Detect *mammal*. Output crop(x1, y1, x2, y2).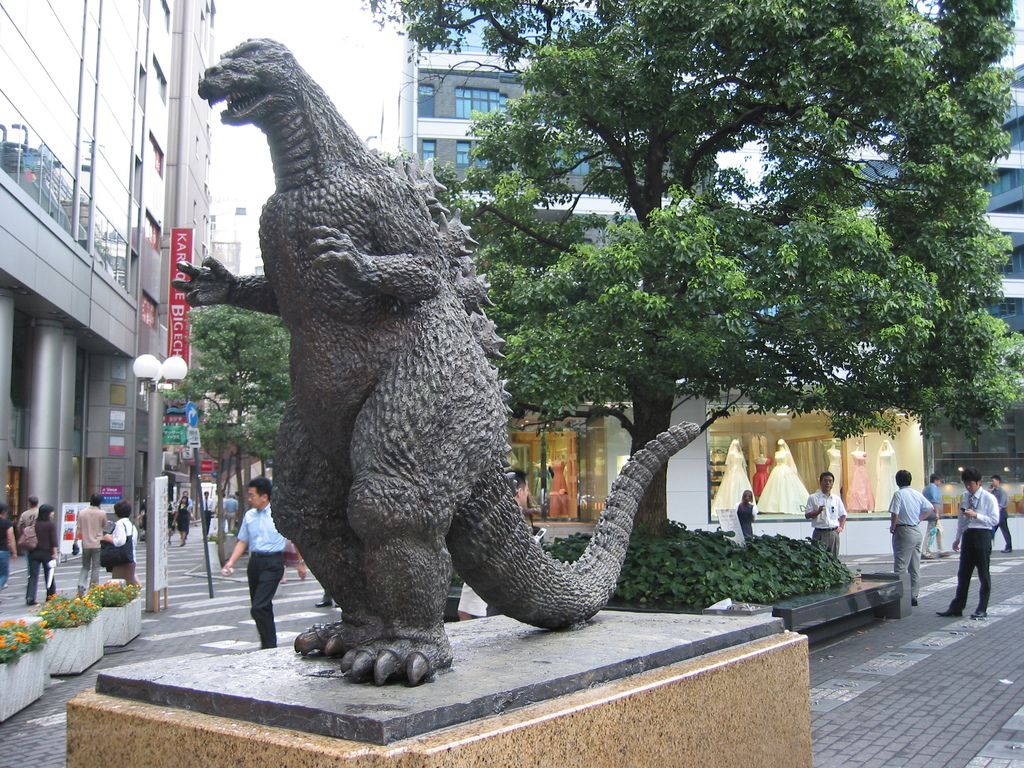
crop(827, 437, 842, 499).
